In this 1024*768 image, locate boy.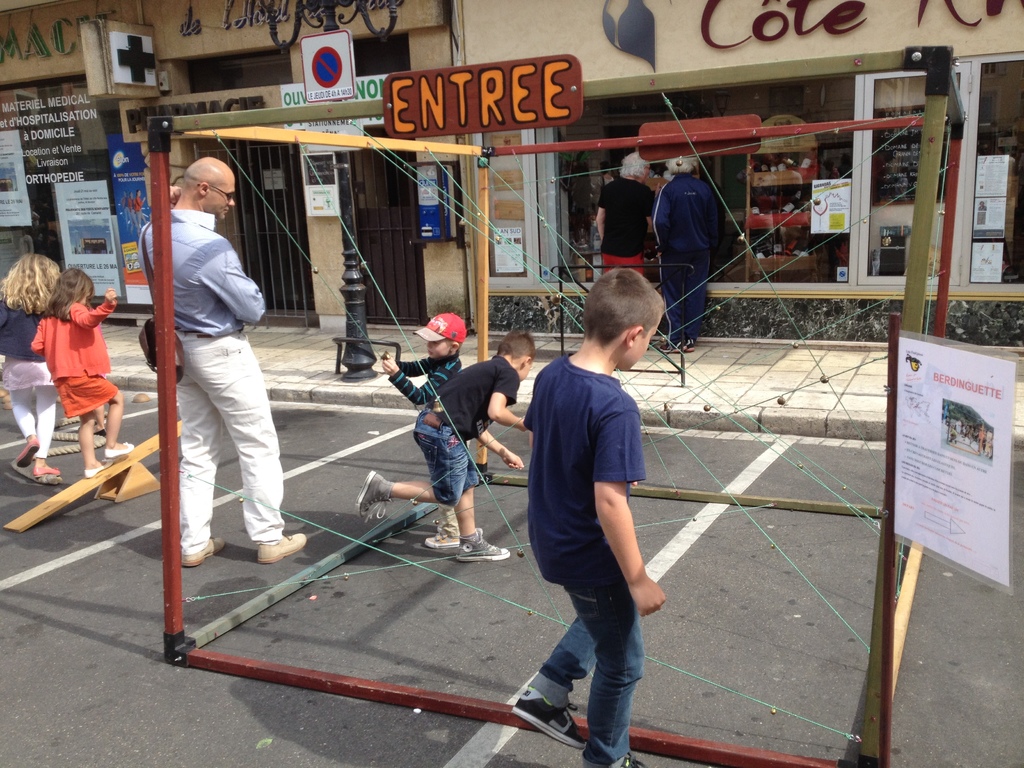
Bounding box: 500 255 685 750.
